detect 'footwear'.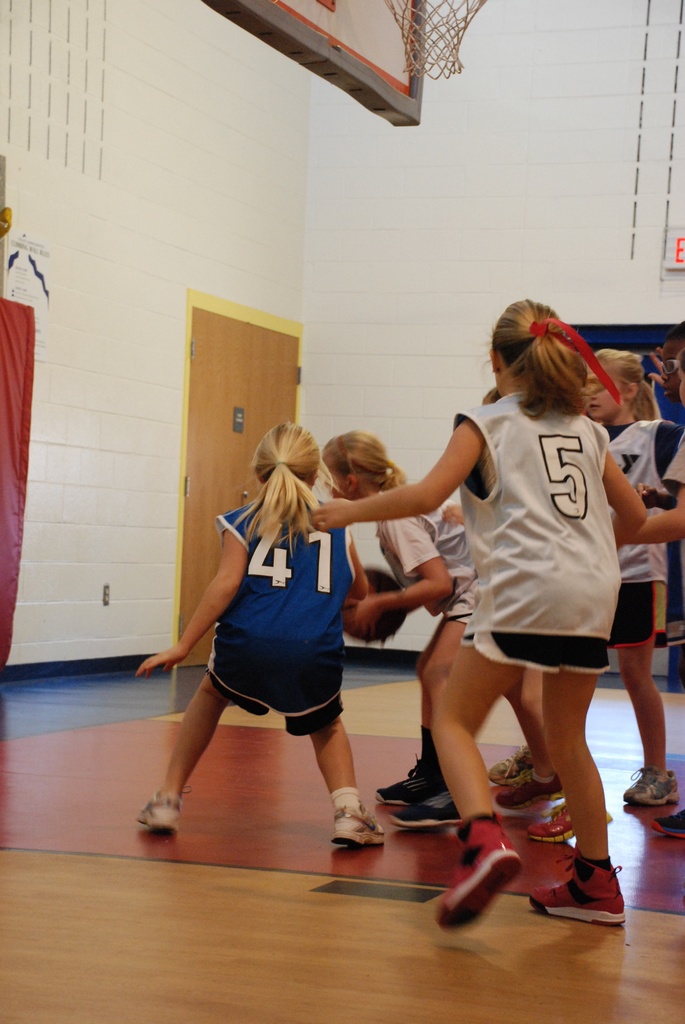
Detected at (left=486, top=741, right=528, bottom=790).
